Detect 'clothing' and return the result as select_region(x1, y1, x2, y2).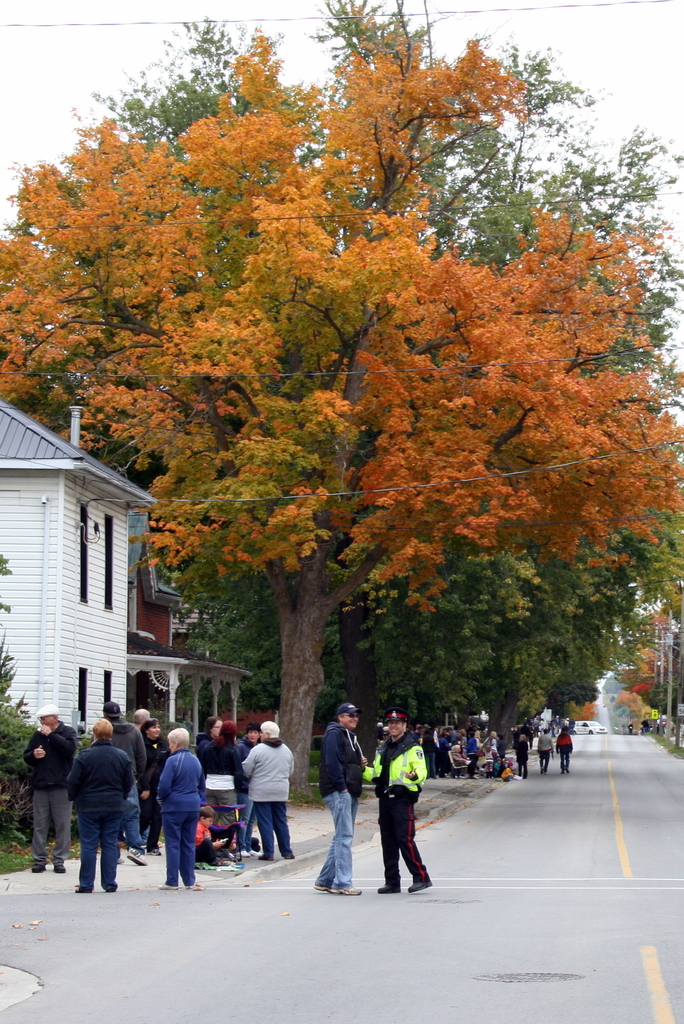
select_region(114, 717, 147, 844).
